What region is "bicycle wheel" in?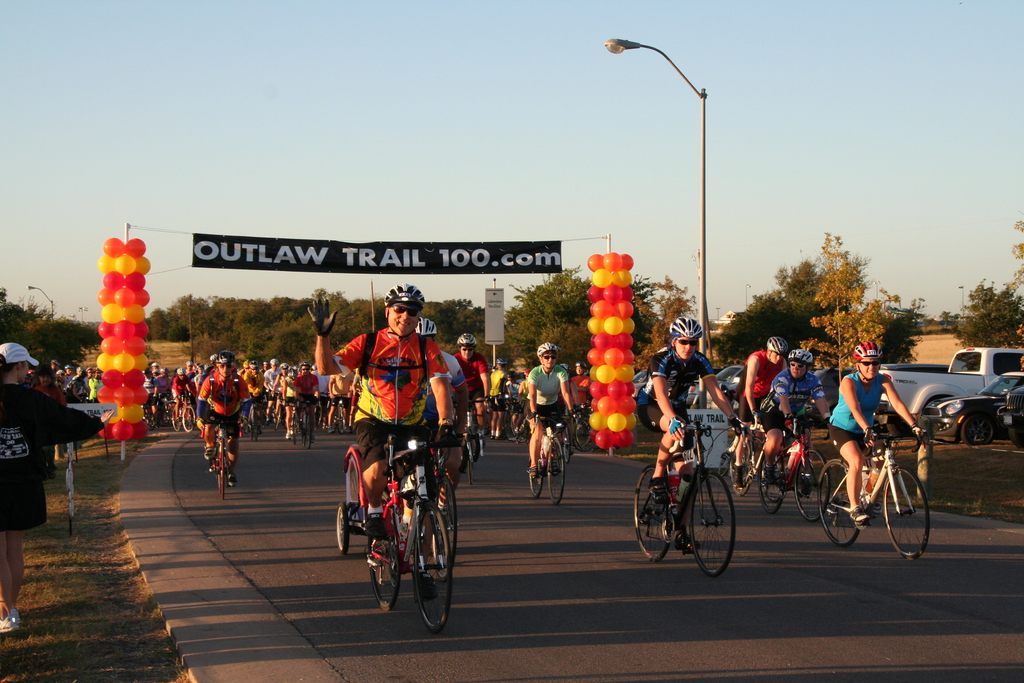
288:413:296:443.
